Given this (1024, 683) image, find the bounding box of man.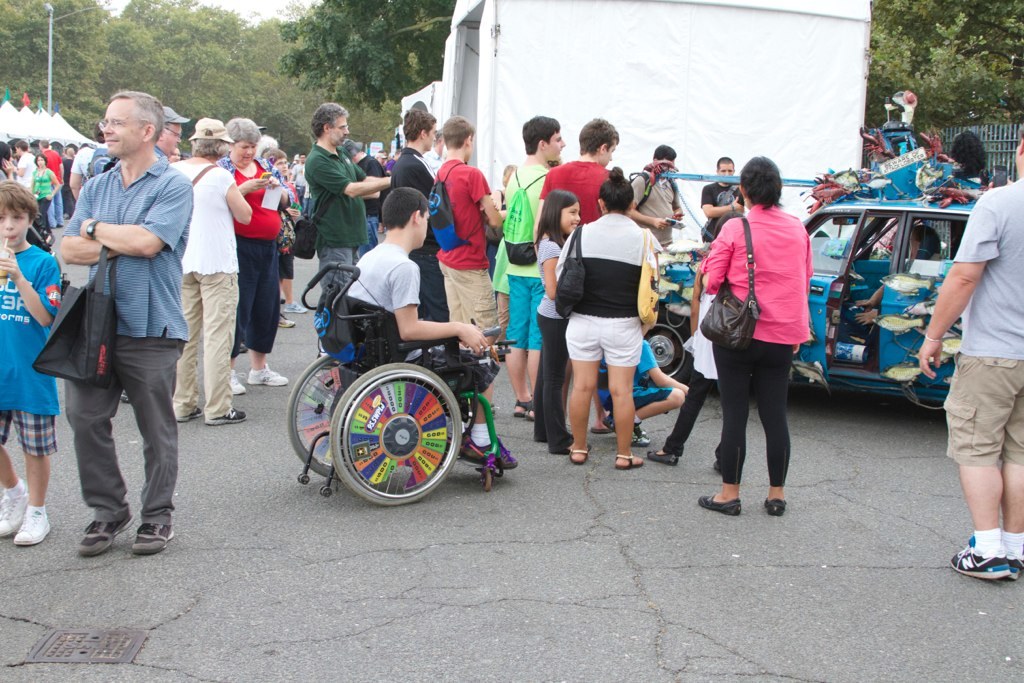
BBox(839, 222, 943, 336).
